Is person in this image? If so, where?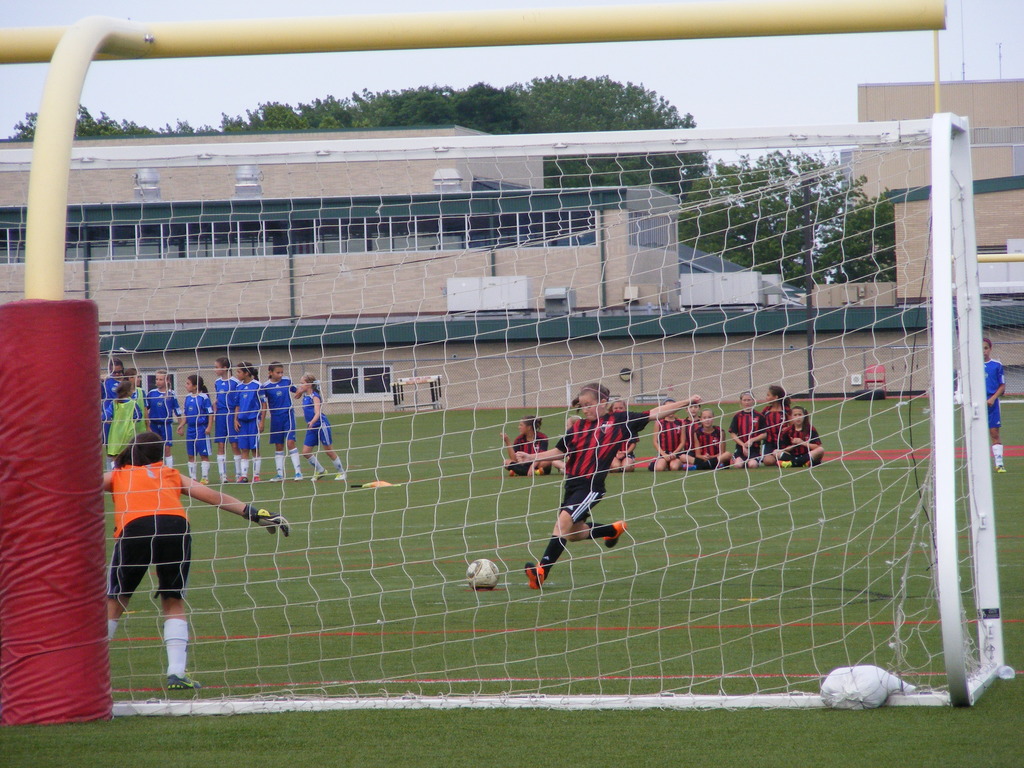
Yes, at region(981, 337, 1009, 471).
